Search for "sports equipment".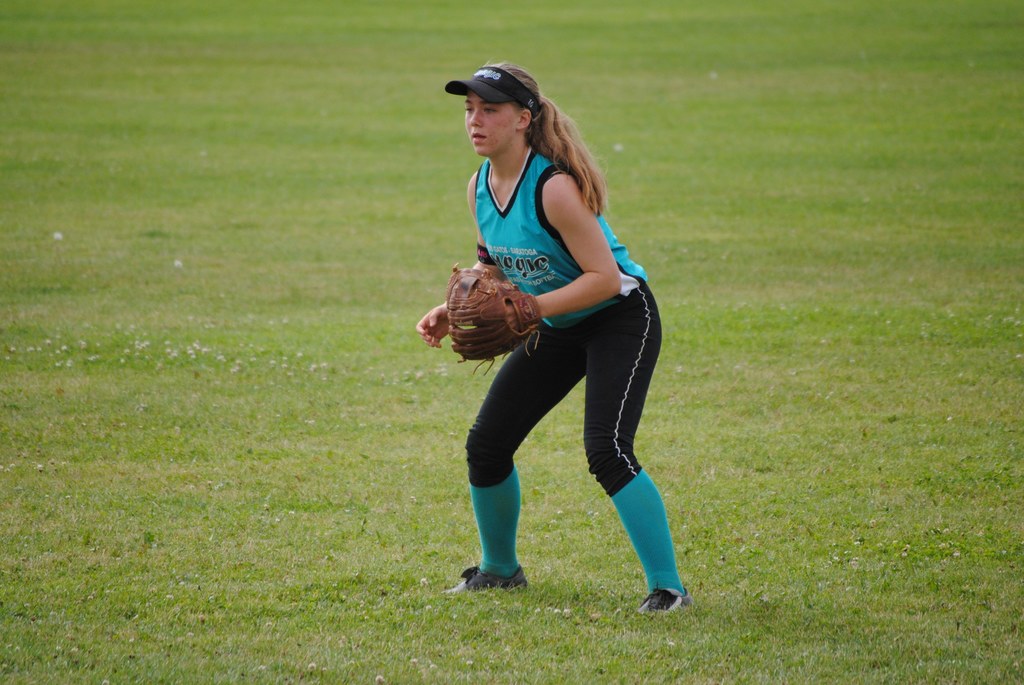
Found at box=[449, 564, 532, 596].
